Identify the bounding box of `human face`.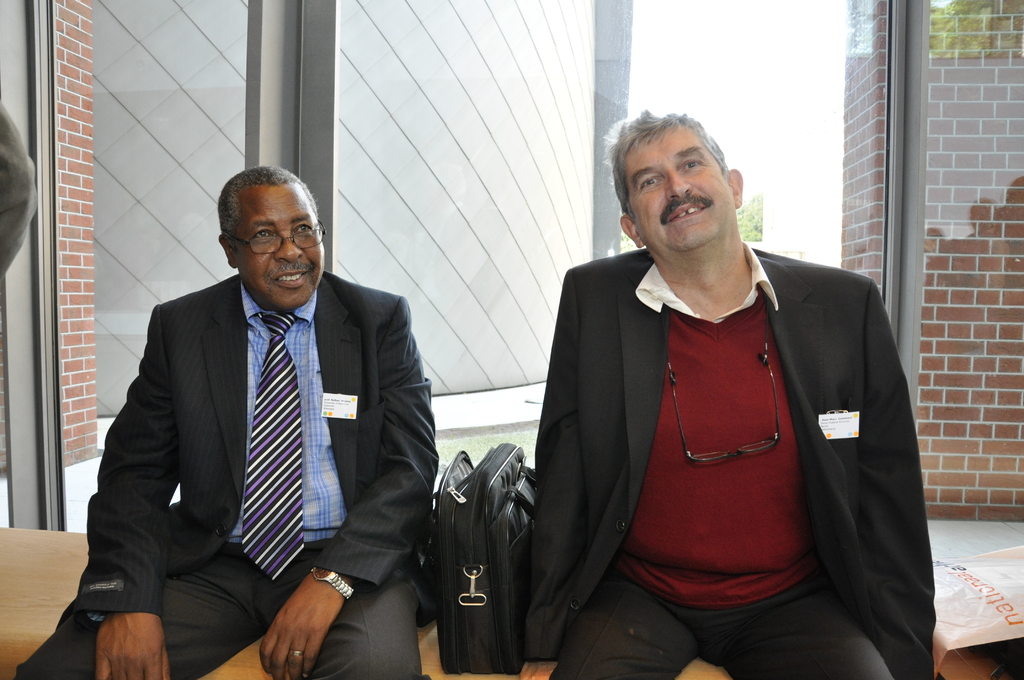
region(230, 181, 325, 309).
